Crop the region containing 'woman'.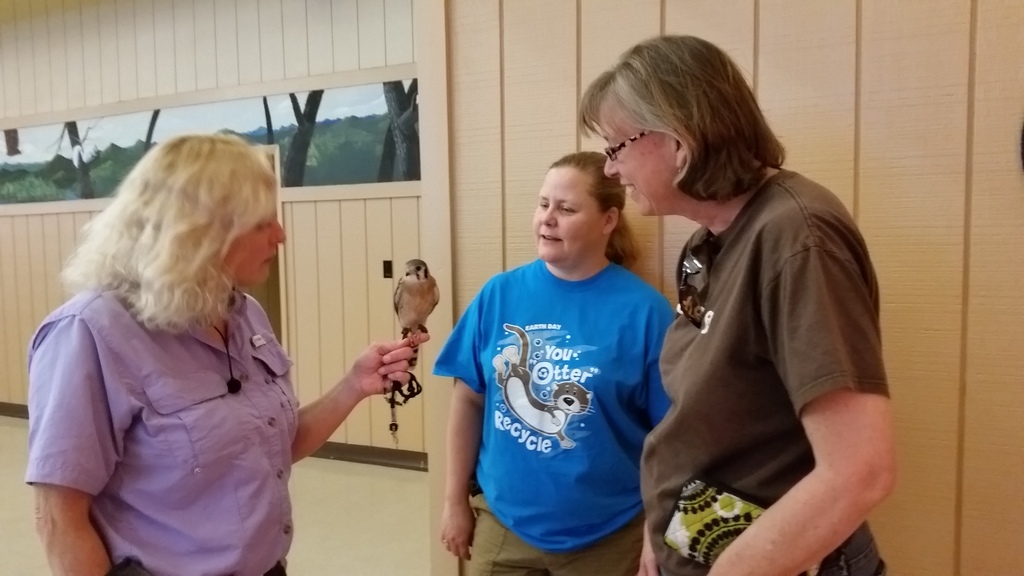
Crop region: bbox(26, 134, 429, 575).
